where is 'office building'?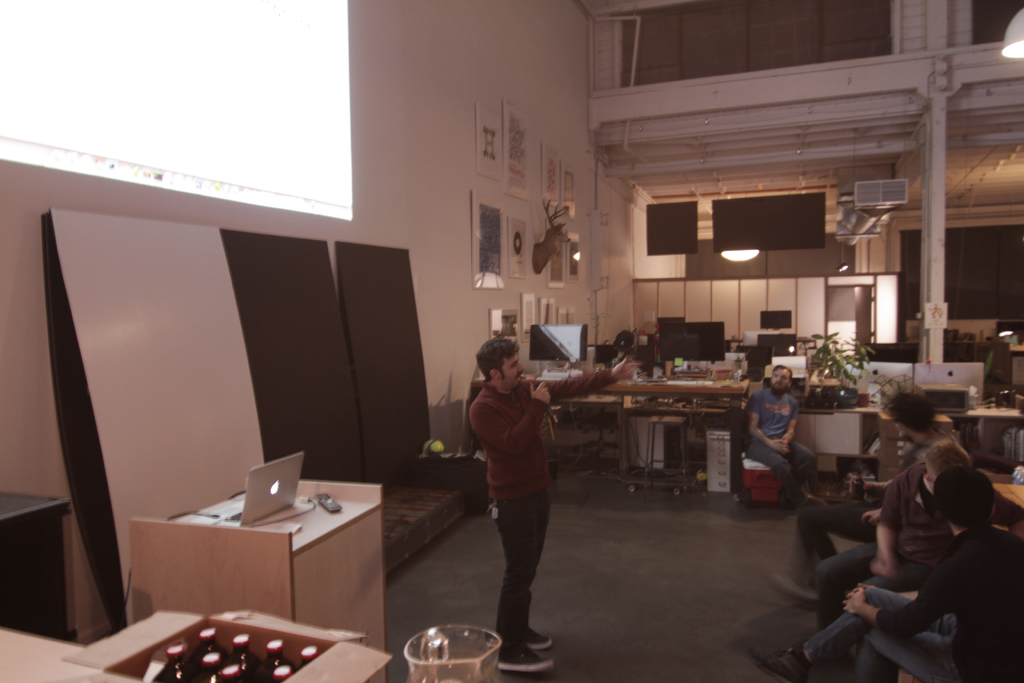
<box>0,0,1023,682</box>.
